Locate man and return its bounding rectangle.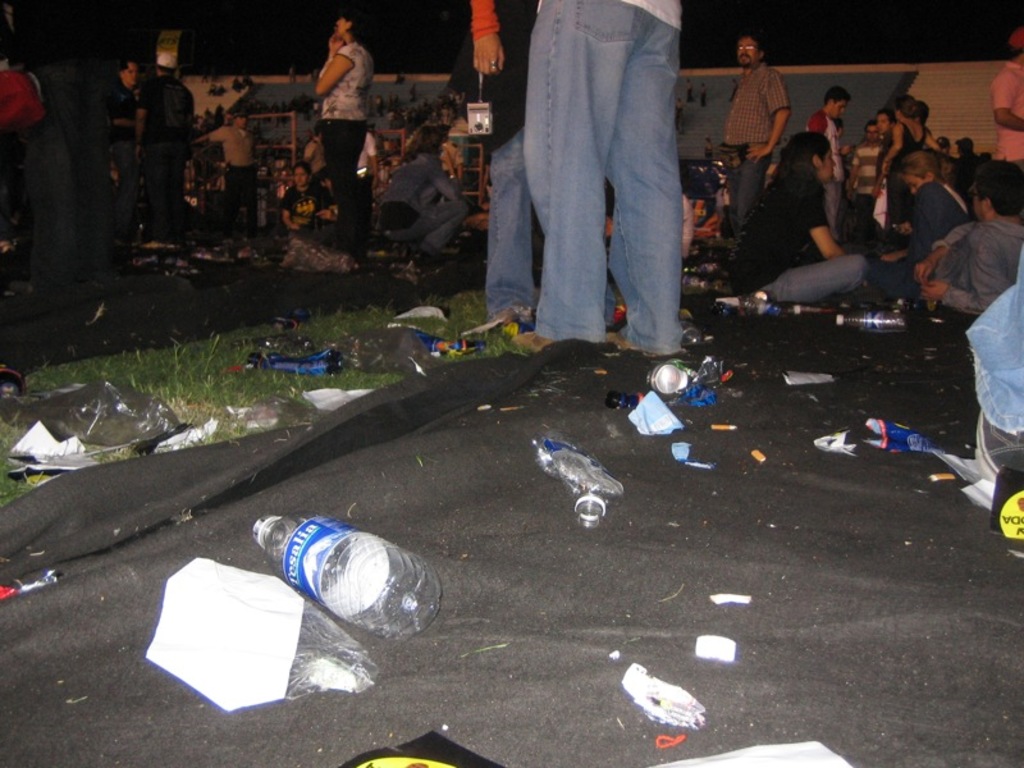
x1=137 y1=52 x2=196 y2=252.
